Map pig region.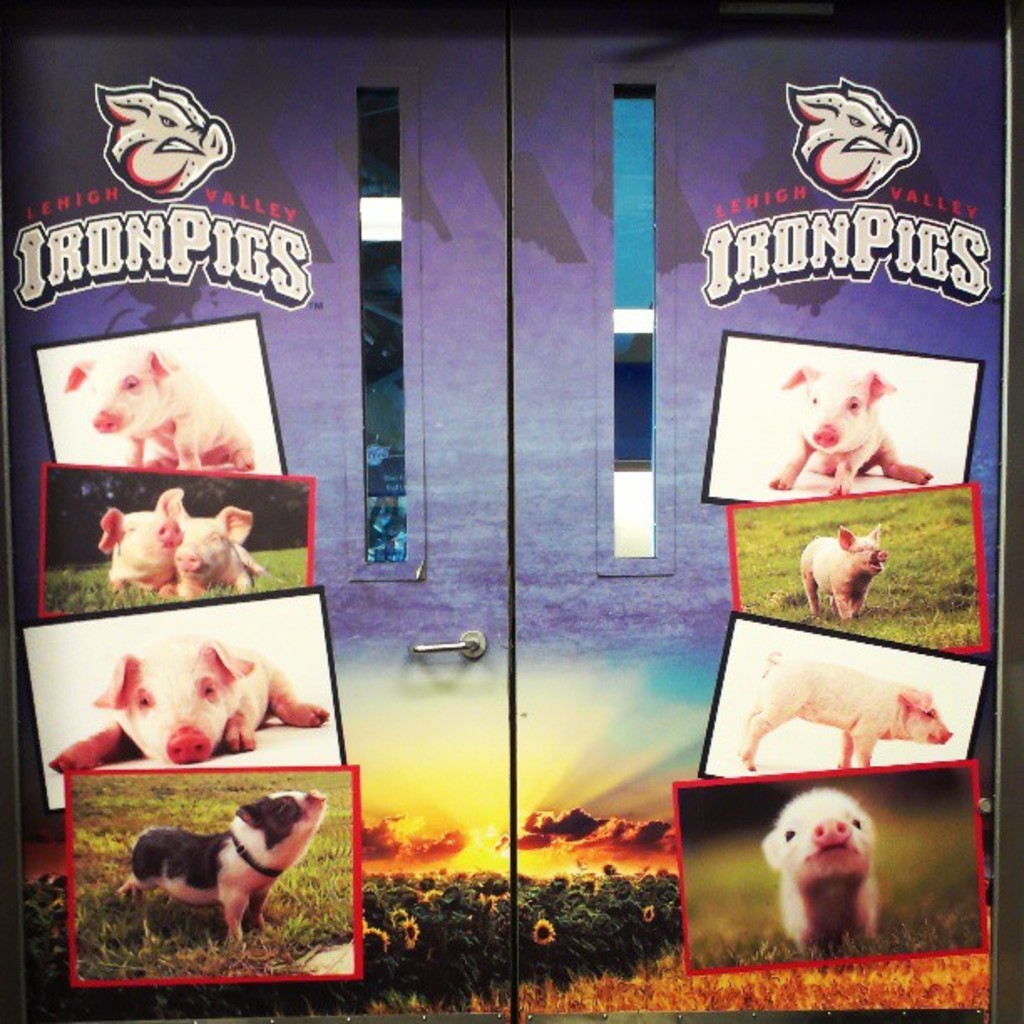
Mapped to {"left": 44, "top": 631, "right": 328, "bottom": 775}.
